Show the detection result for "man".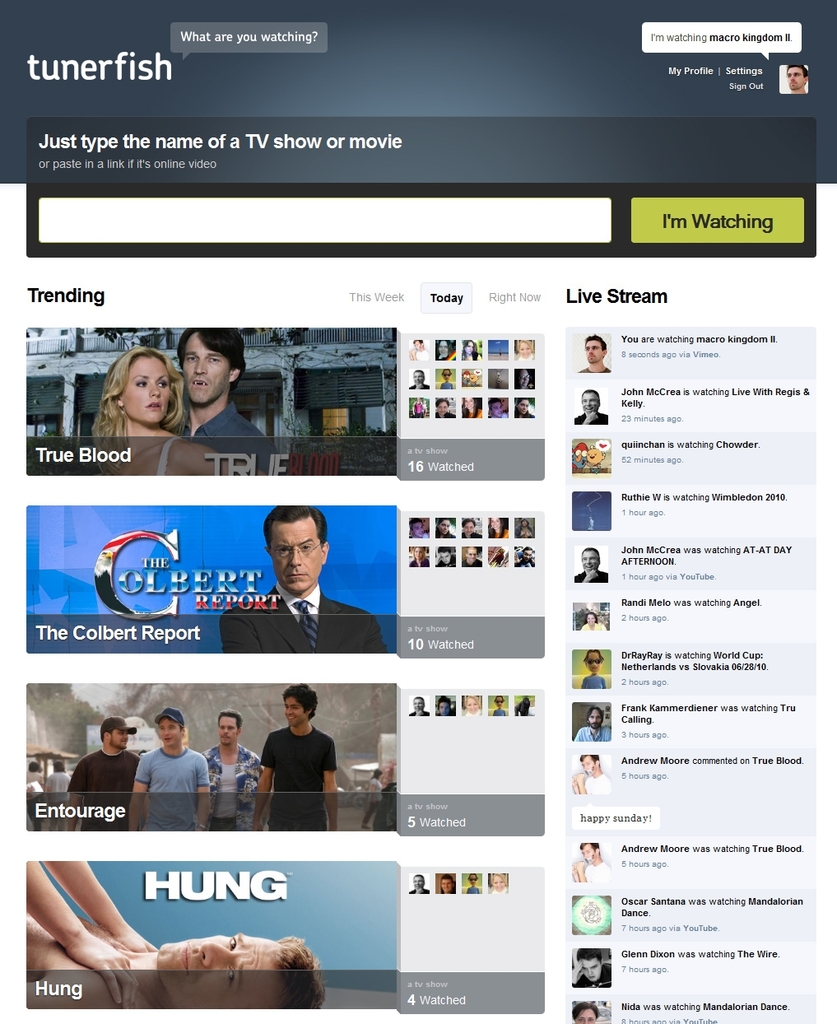
(left=408, top=515, right=427, bottom=541).
